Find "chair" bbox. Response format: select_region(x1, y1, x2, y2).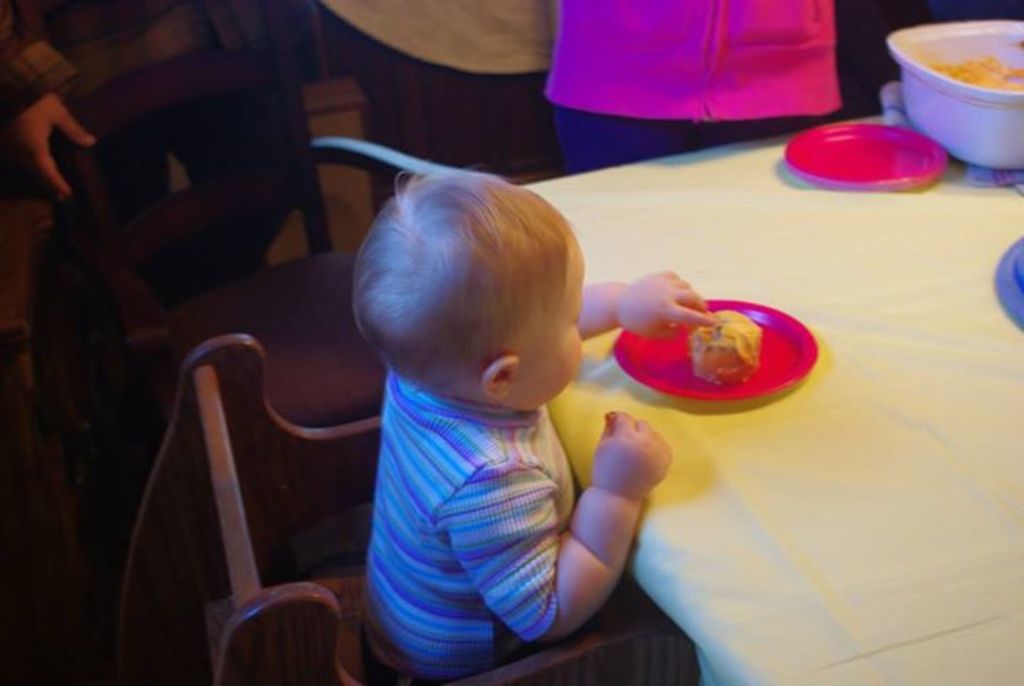
select_region(48, 31, 496, 629).
